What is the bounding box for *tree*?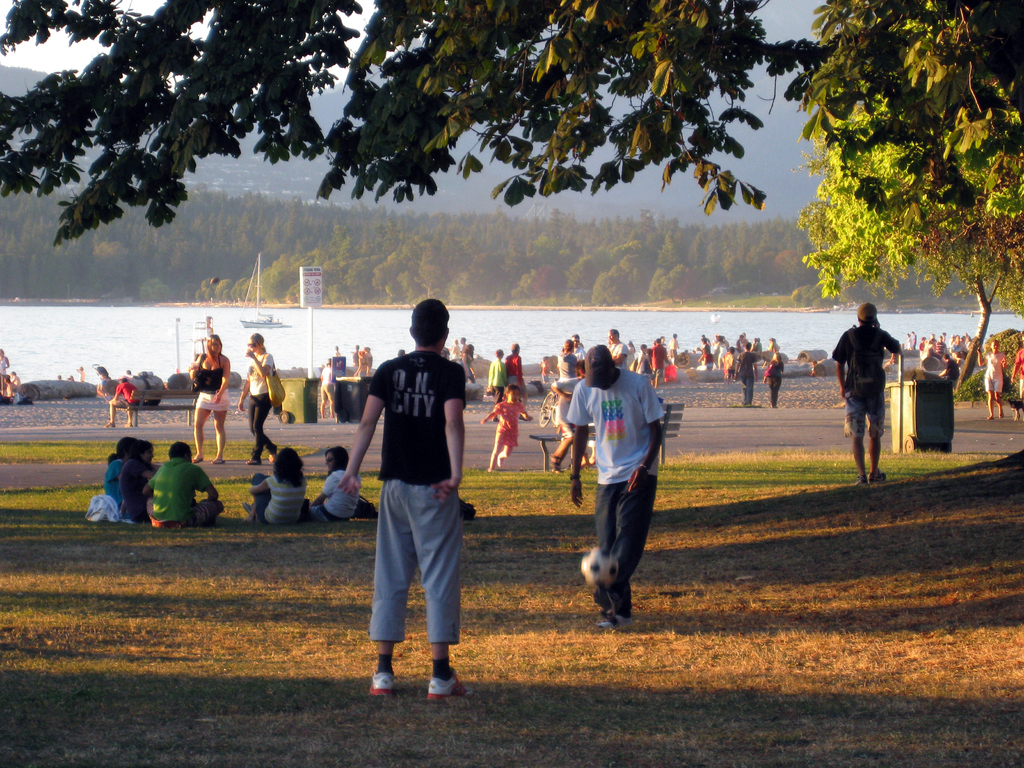
(0,125,1023,320).
